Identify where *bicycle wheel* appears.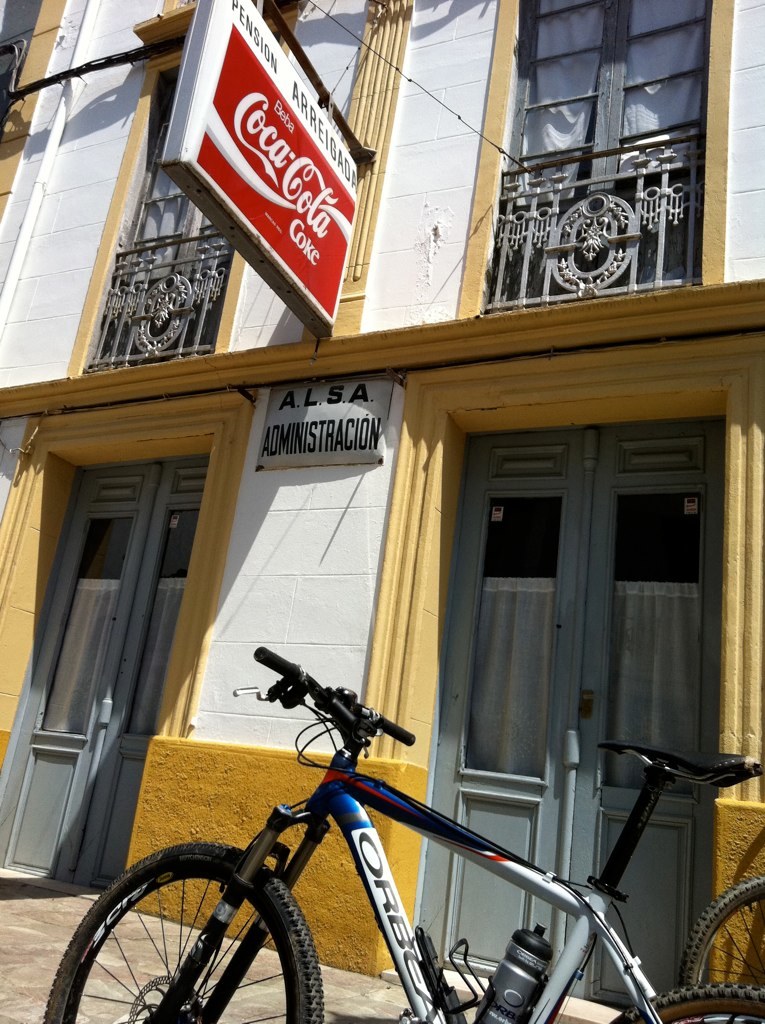
Appears at x1=73 y1=850 x2=299 y2=1023.
